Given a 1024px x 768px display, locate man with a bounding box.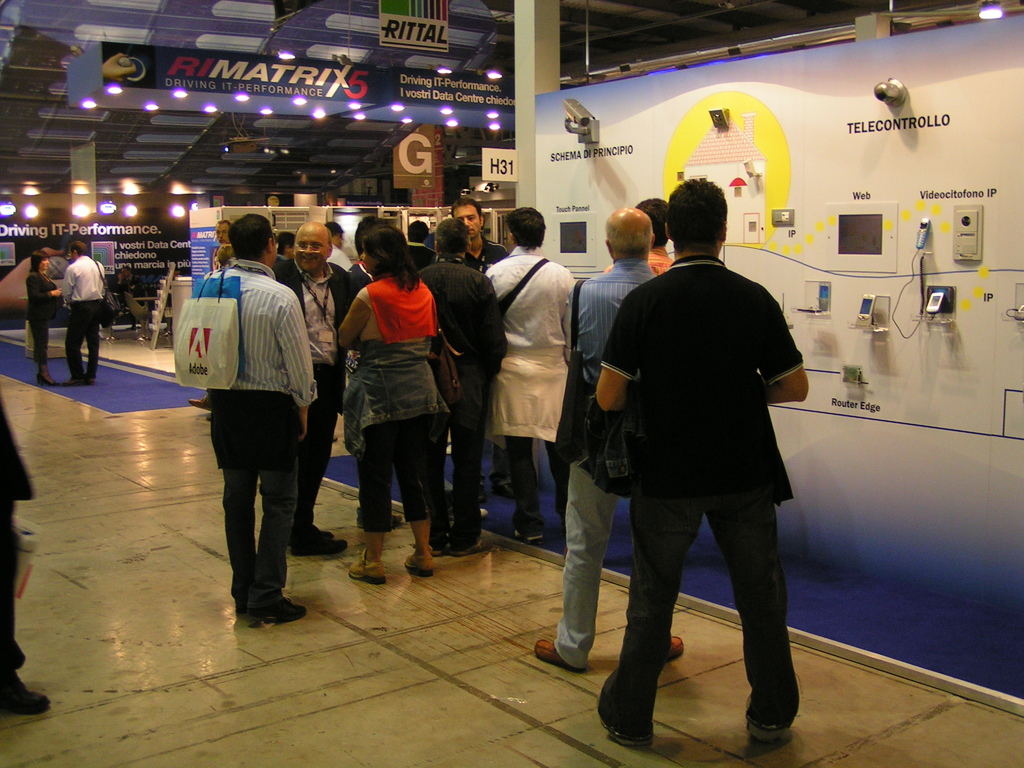
Located: bbox(186, 218, 233, 408).
